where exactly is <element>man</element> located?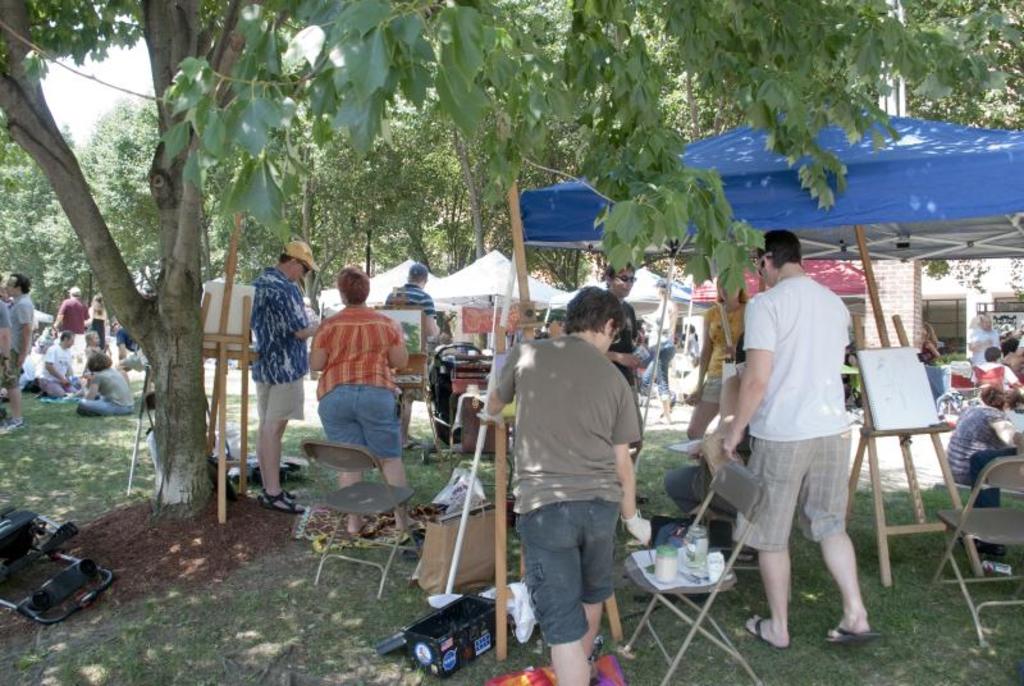
Its bounding box is 4 274 33 427.
